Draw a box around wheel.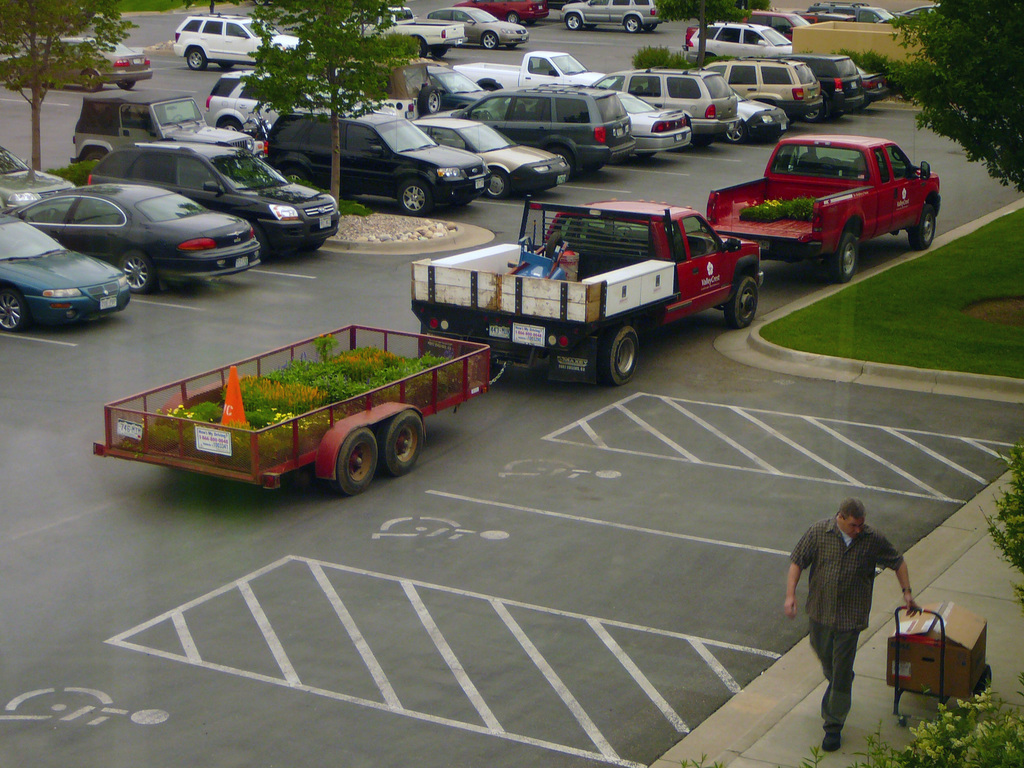
[396,183,426,216].
